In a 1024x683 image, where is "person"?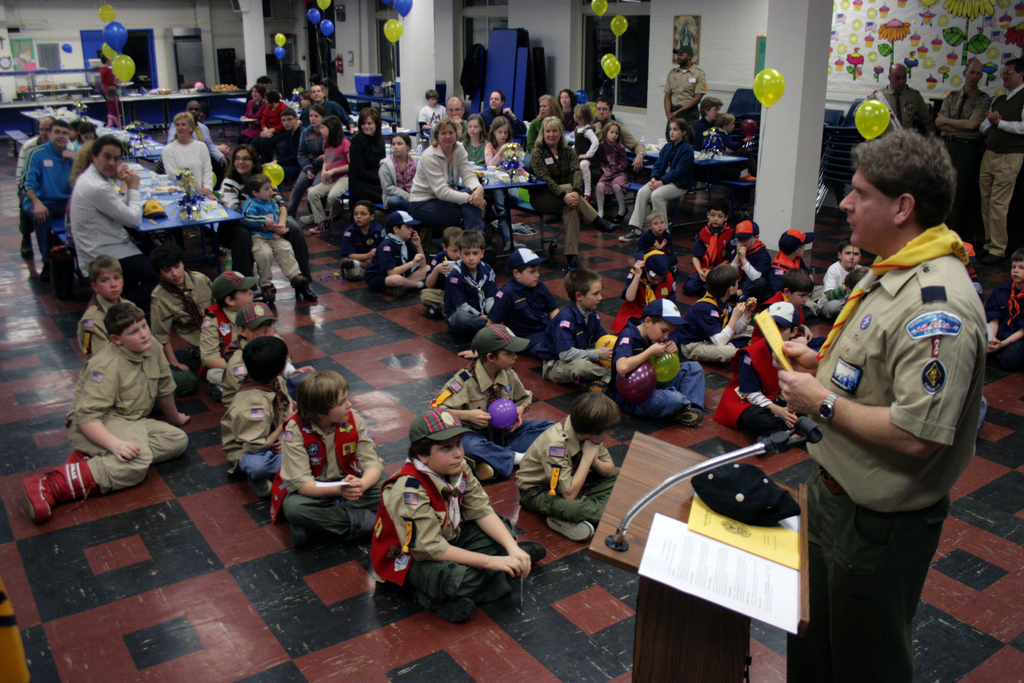
[x1=767, y1=262, x2=832, y2=358].
